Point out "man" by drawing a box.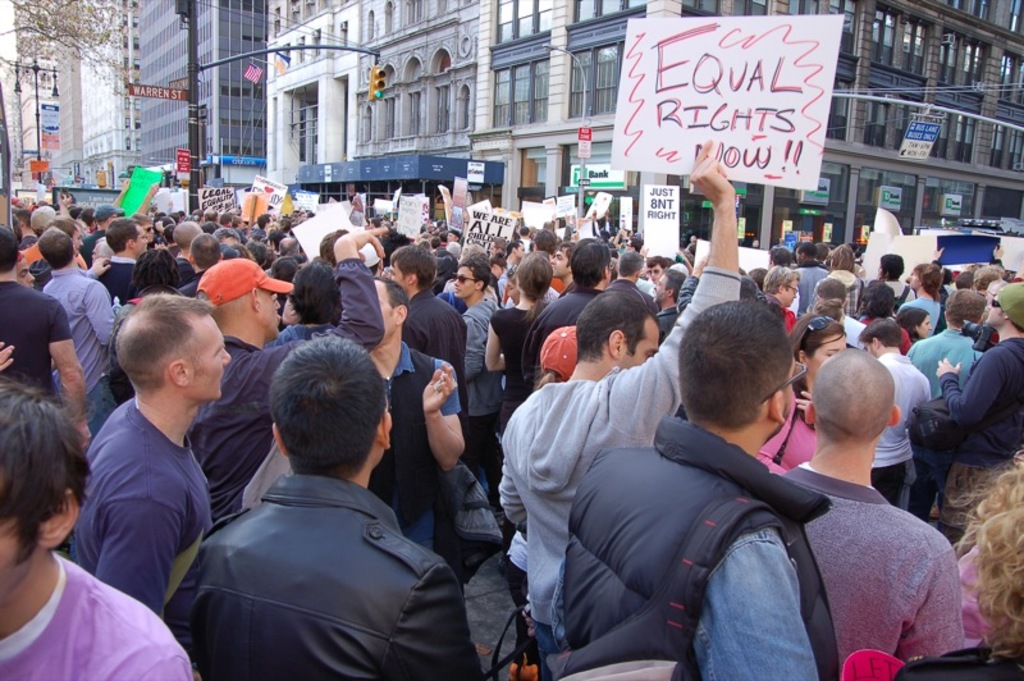
l=177, t=221, r=204, b=282.
